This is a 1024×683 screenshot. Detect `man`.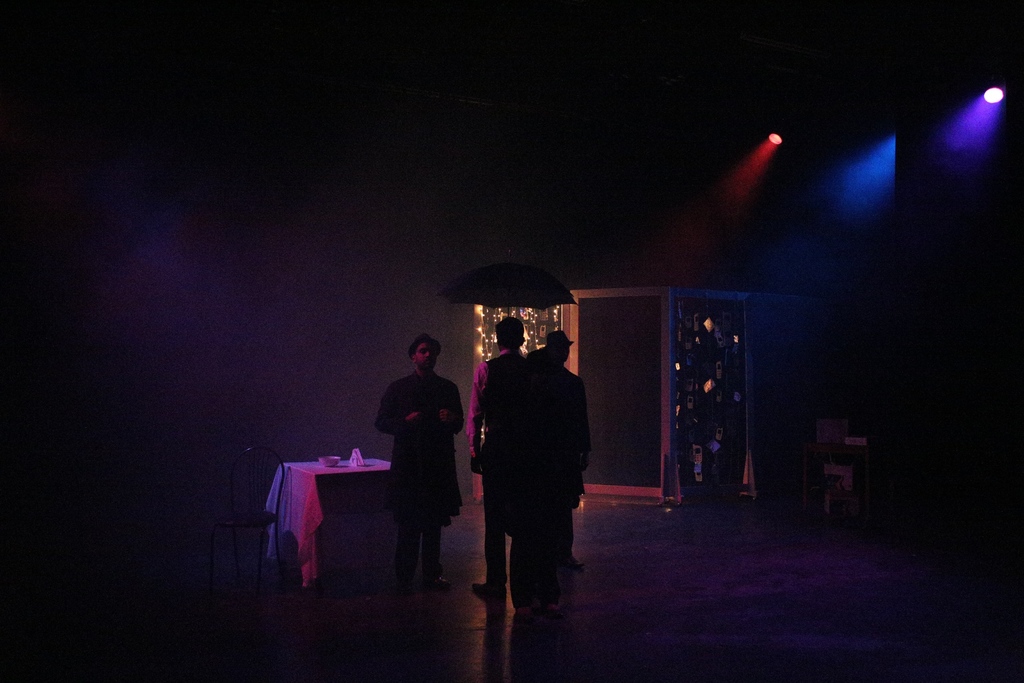
(548,322,582,609).
